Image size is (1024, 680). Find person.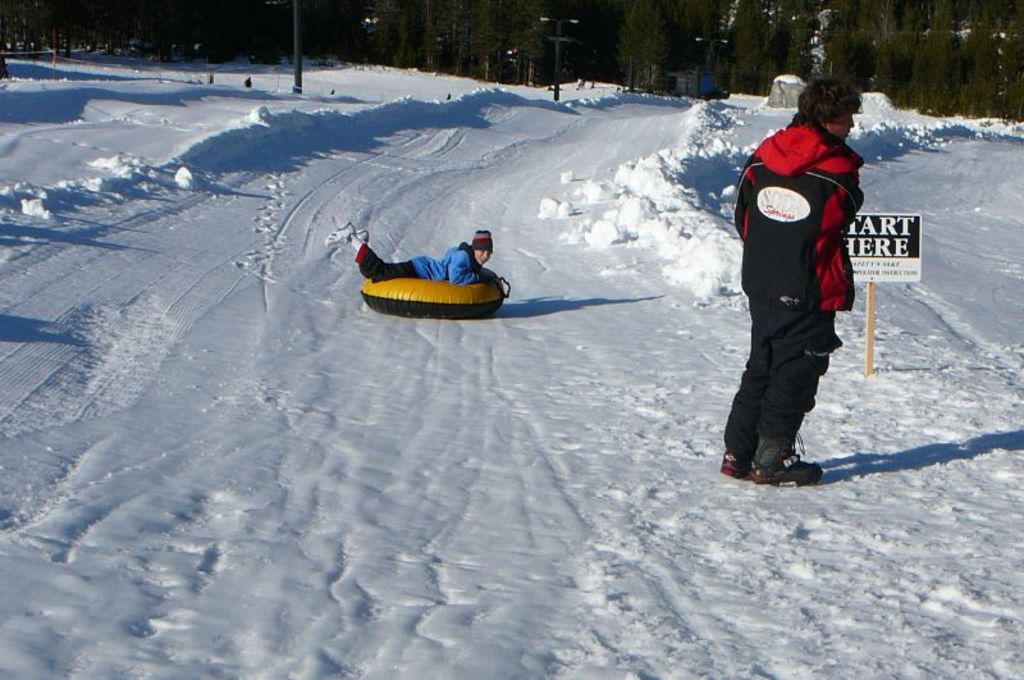
bbox=(719, 76, 865, 487).
